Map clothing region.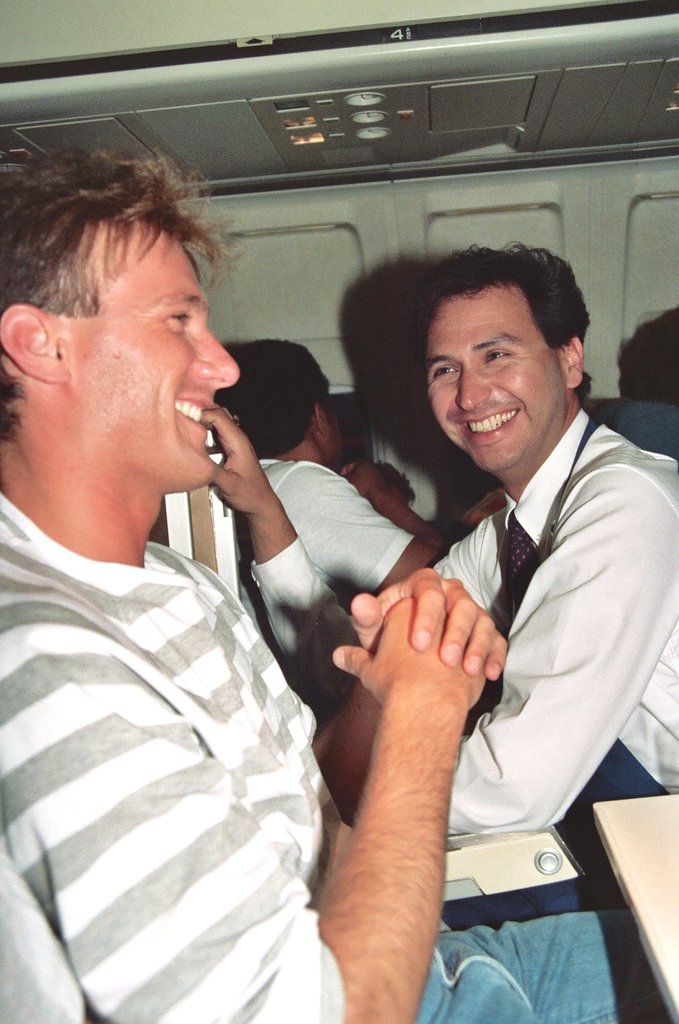
Mapped to [253,400,678,932].
